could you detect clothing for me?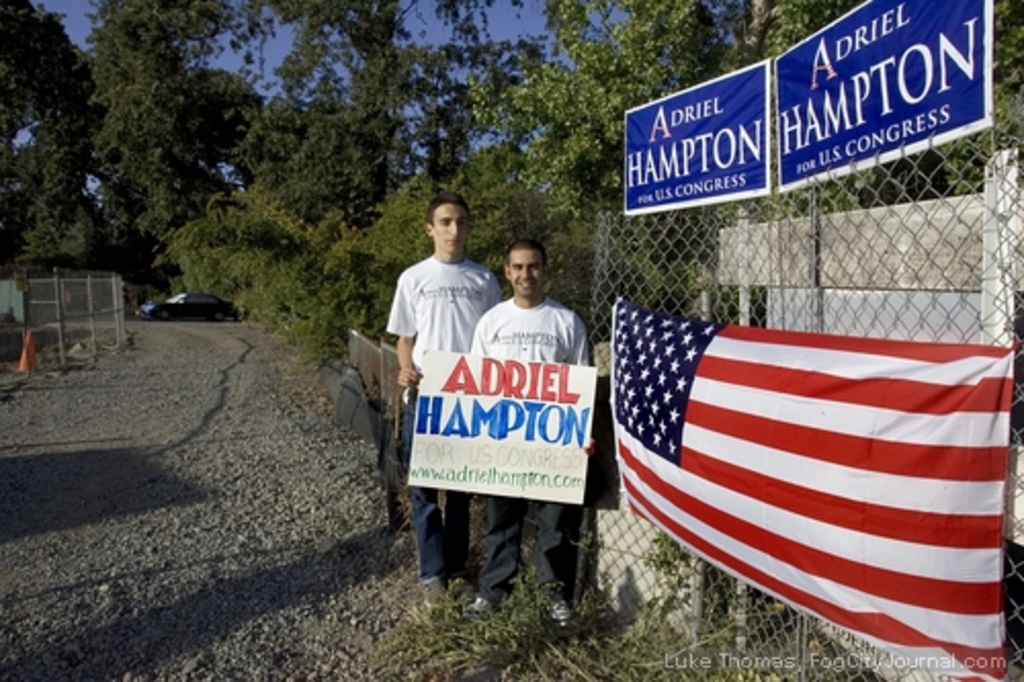
Detection result: box(465, 297, 586, 606).
